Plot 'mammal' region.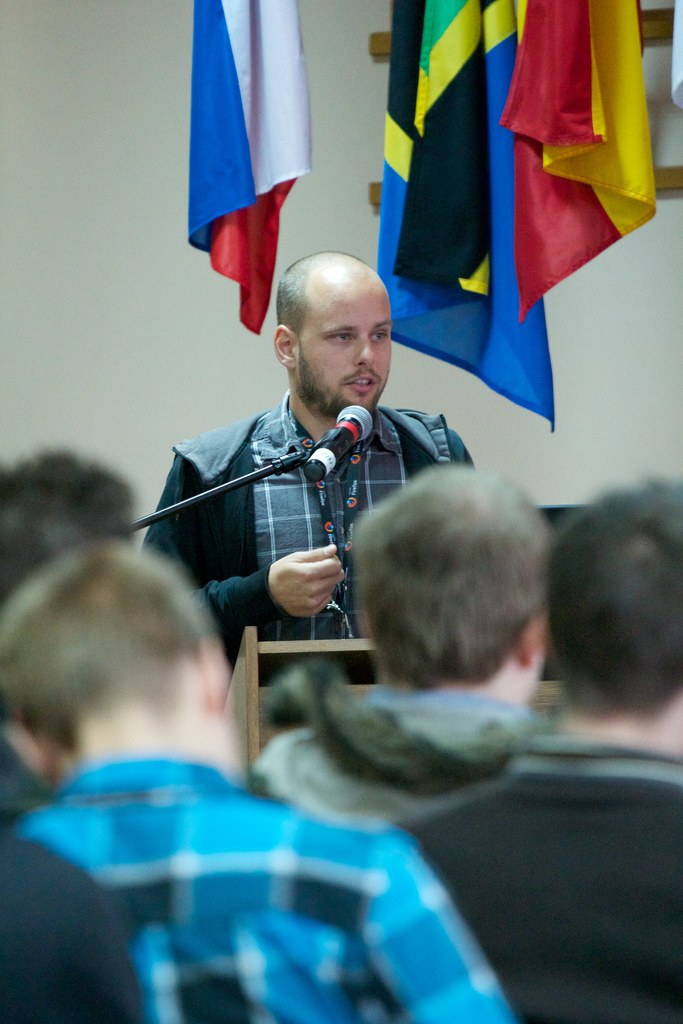
Plotted at 247/458/554/836.
